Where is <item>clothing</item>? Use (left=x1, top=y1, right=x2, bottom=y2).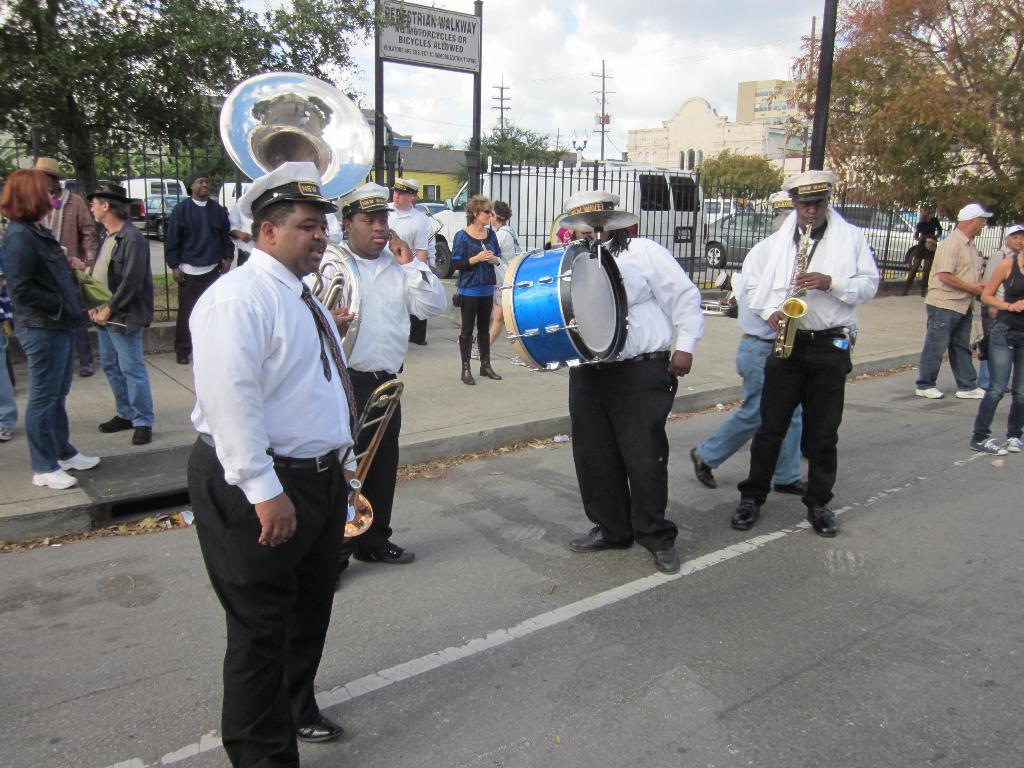
(left=570, top=237, right=695, bottom=555).
